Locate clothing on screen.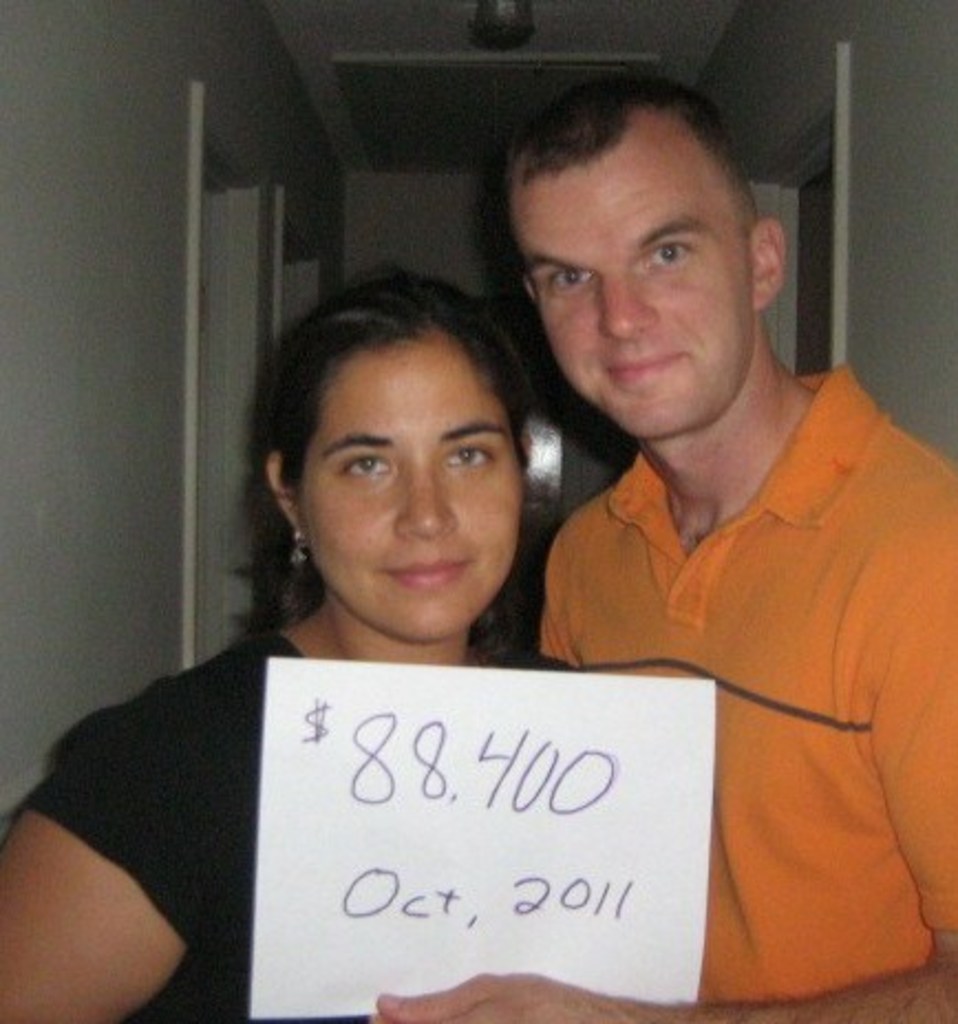
On screen at left=536, top=302, right=925, bottom=969.
